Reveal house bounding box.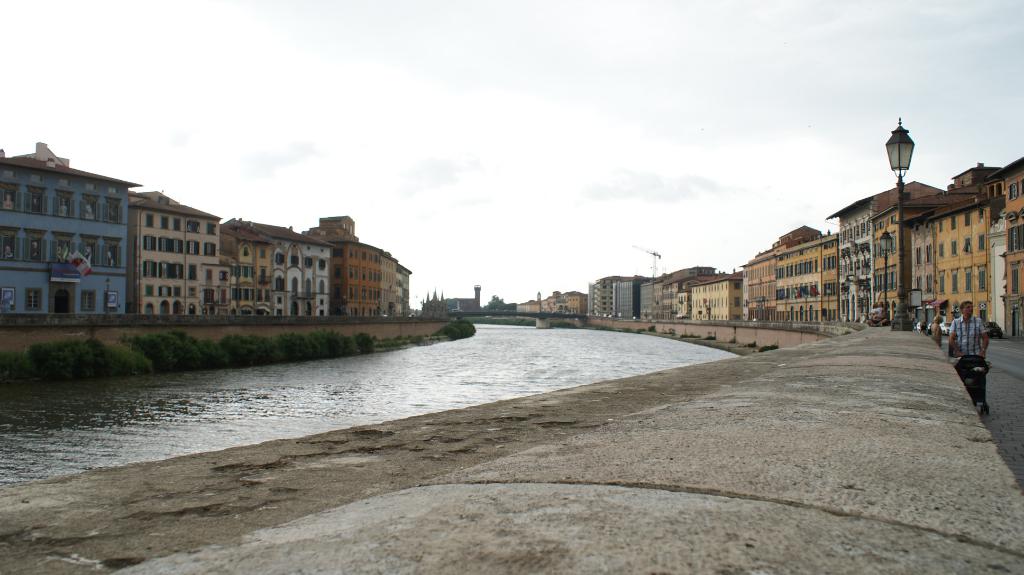
Revealed: (639,271,714,319).
